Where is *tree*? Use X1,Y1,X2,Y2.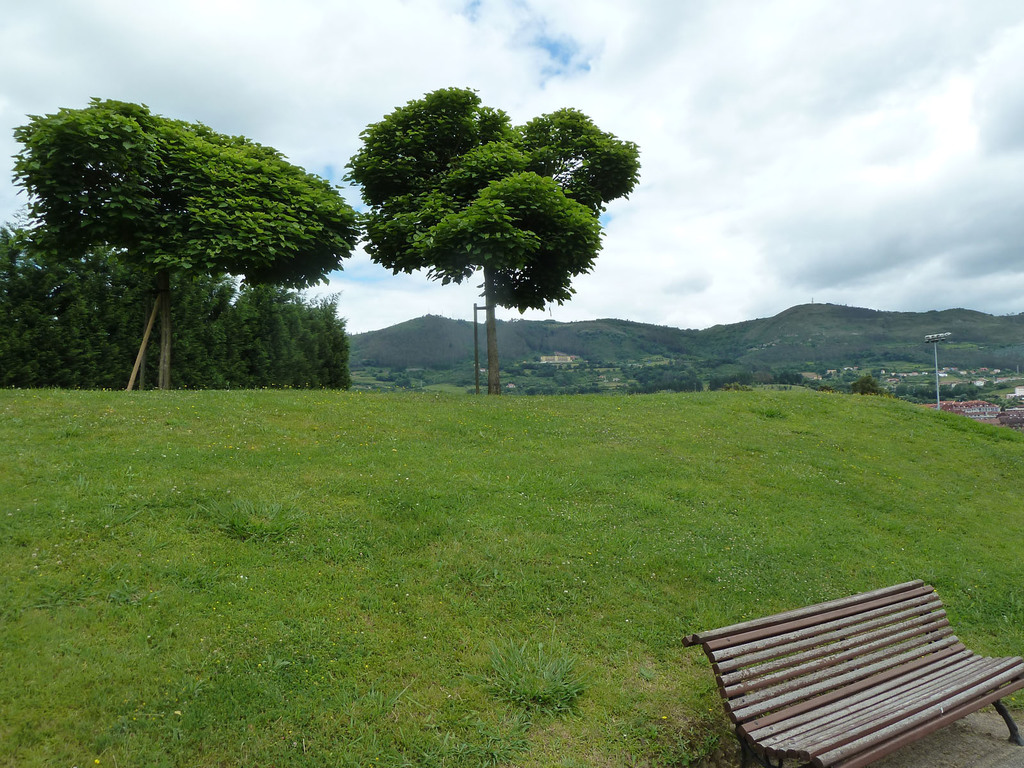
10,93,365,387.
